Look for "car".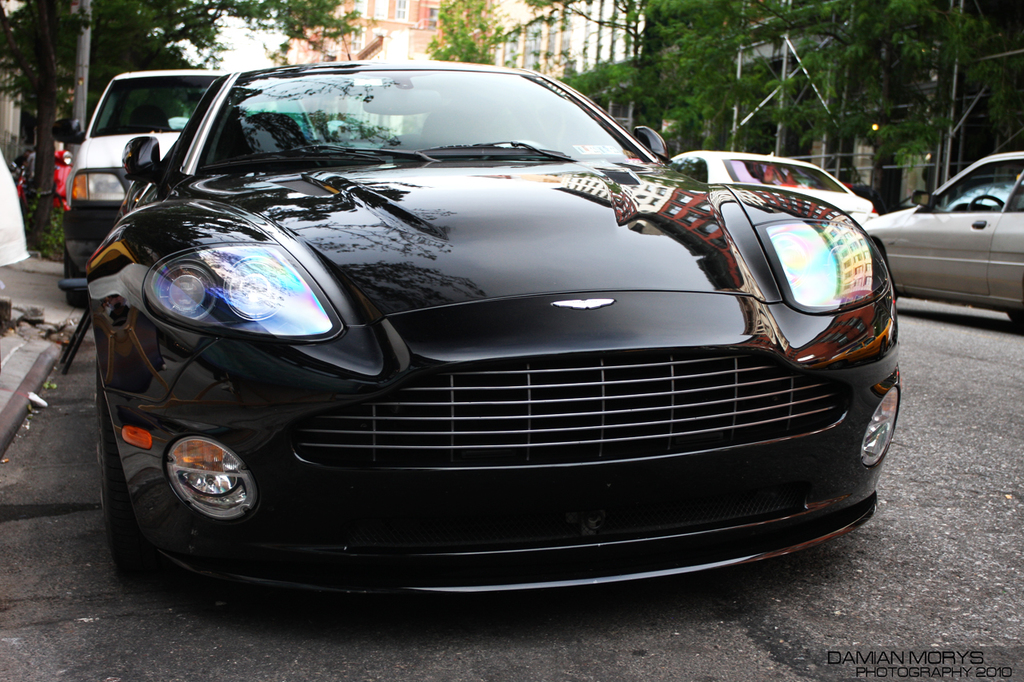
Found: locate(671, 145, 880, 241).
